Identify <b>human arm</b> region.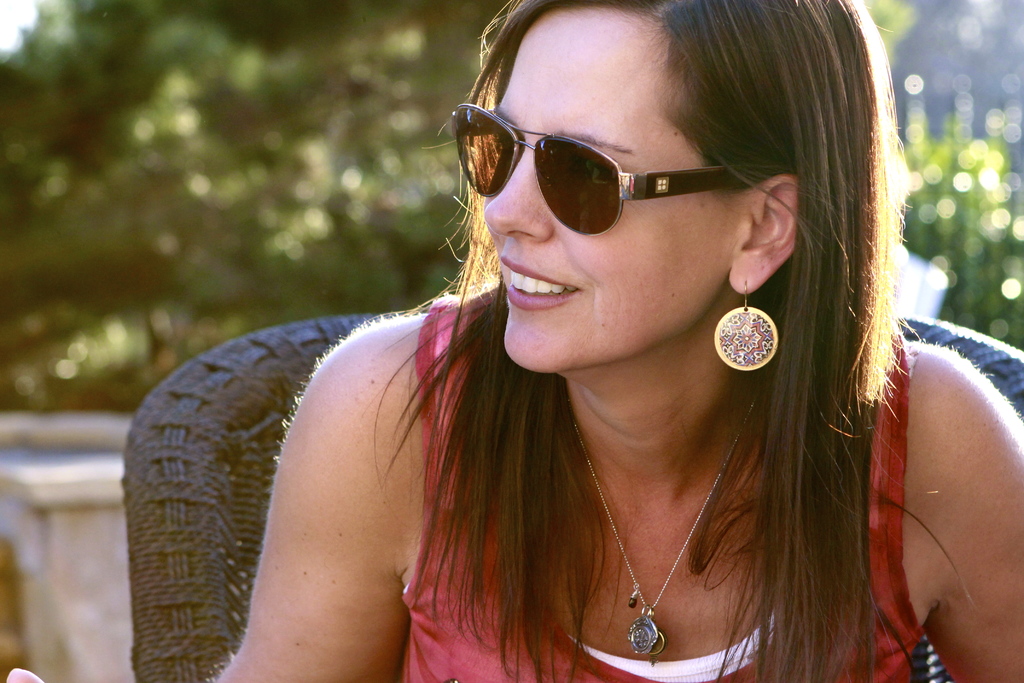
Region: Rect(6, 320, 410, 682).
